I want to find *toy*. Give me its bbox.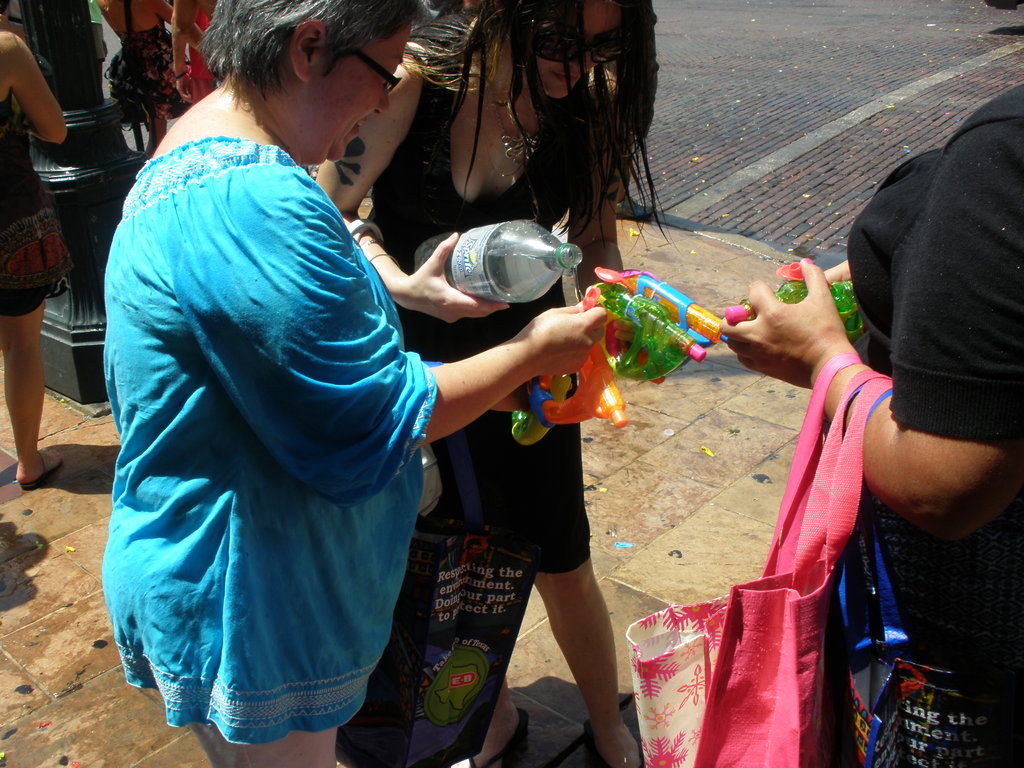
510,338,628,446.
